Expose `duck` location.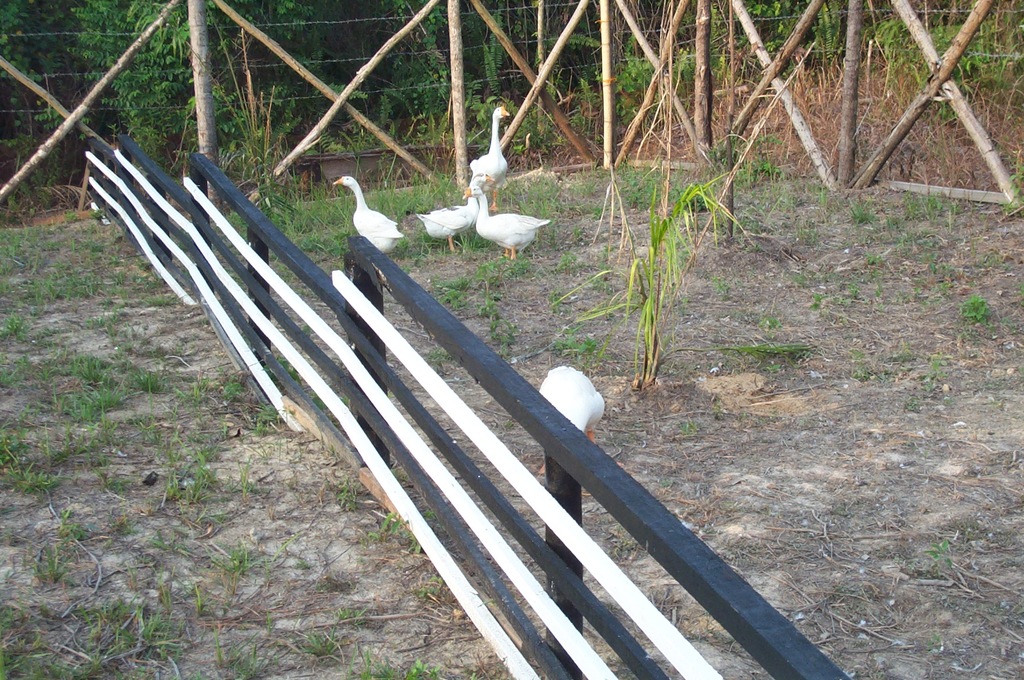
Exposed at <box>451,167,561,256</box>.
